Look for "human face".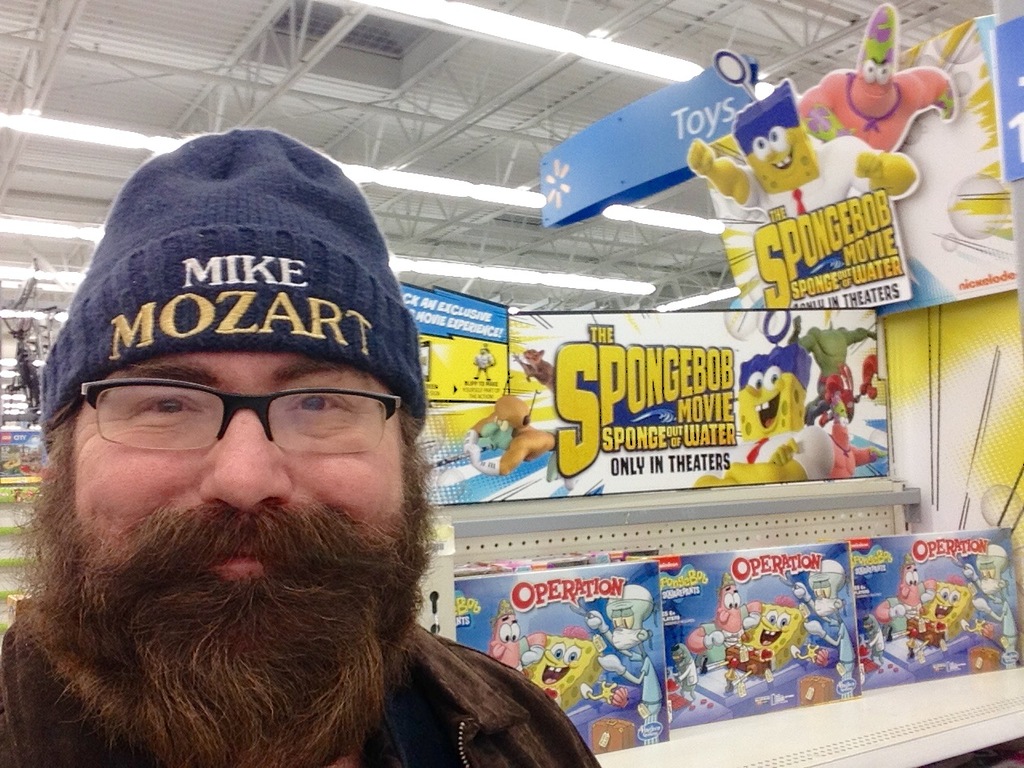
Found: (x1=74, y1=349, x2=410, y2=590).
